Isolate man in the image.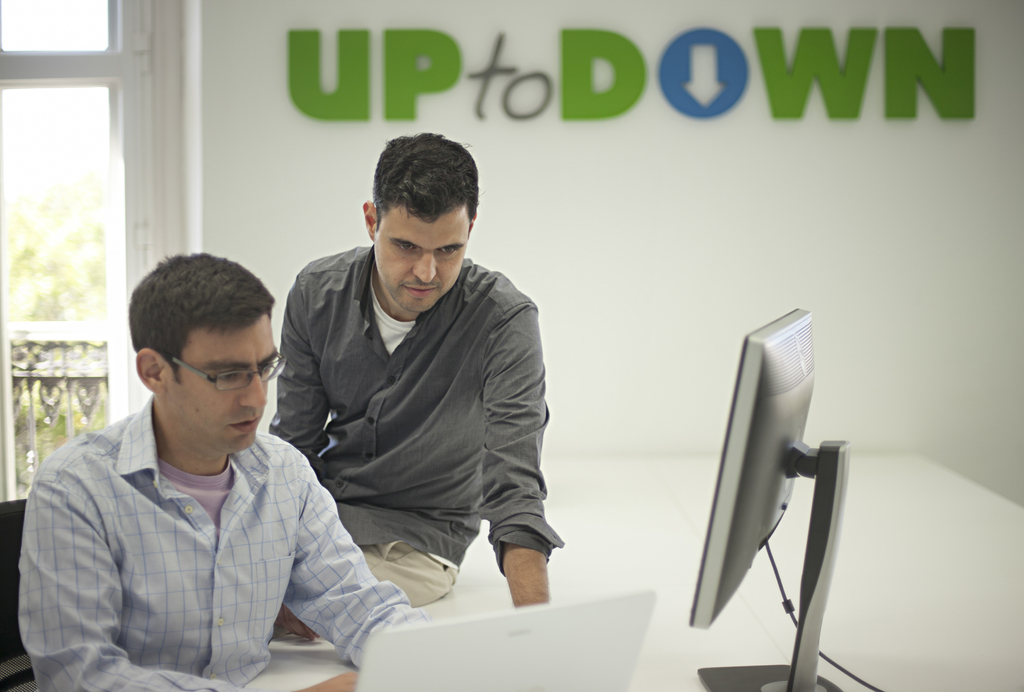
Isolated region: [266, 127, 564, 691].
